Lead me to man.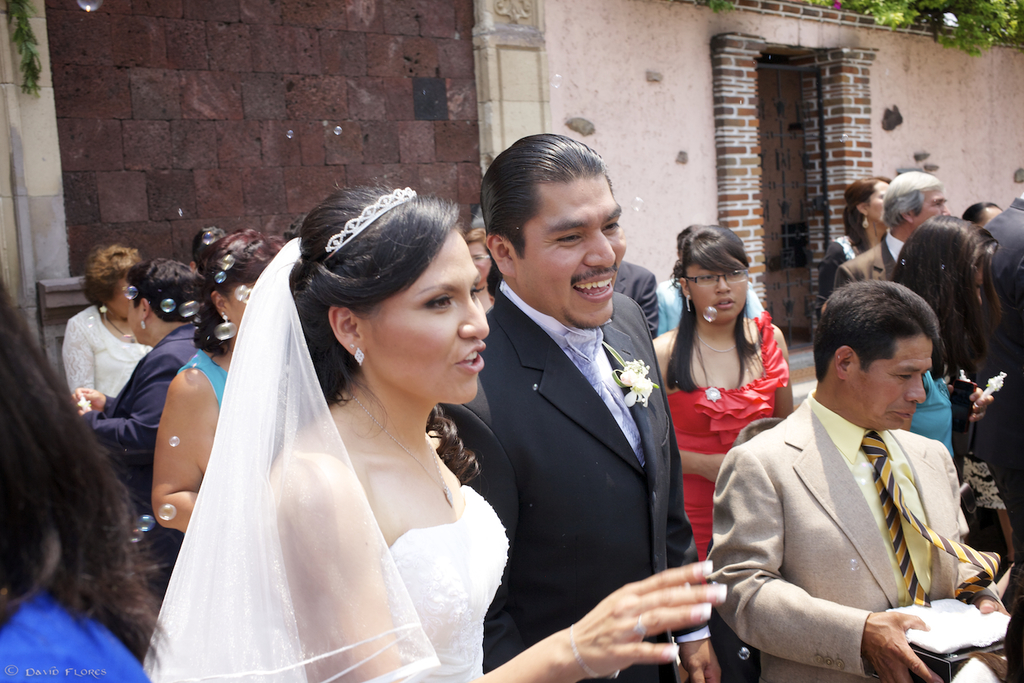
Lead to detection(985, 196, 1023, 549).
